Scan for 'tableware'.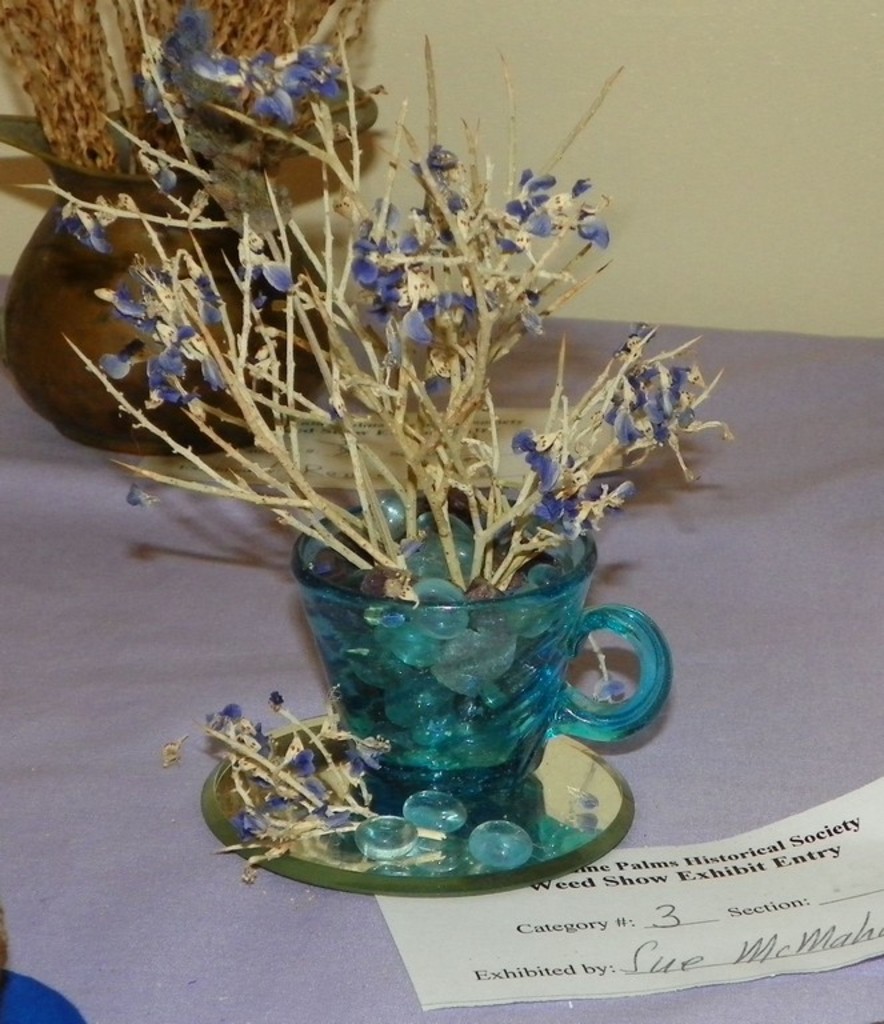
Scan result: select_region(212, 709, 627, 891).
